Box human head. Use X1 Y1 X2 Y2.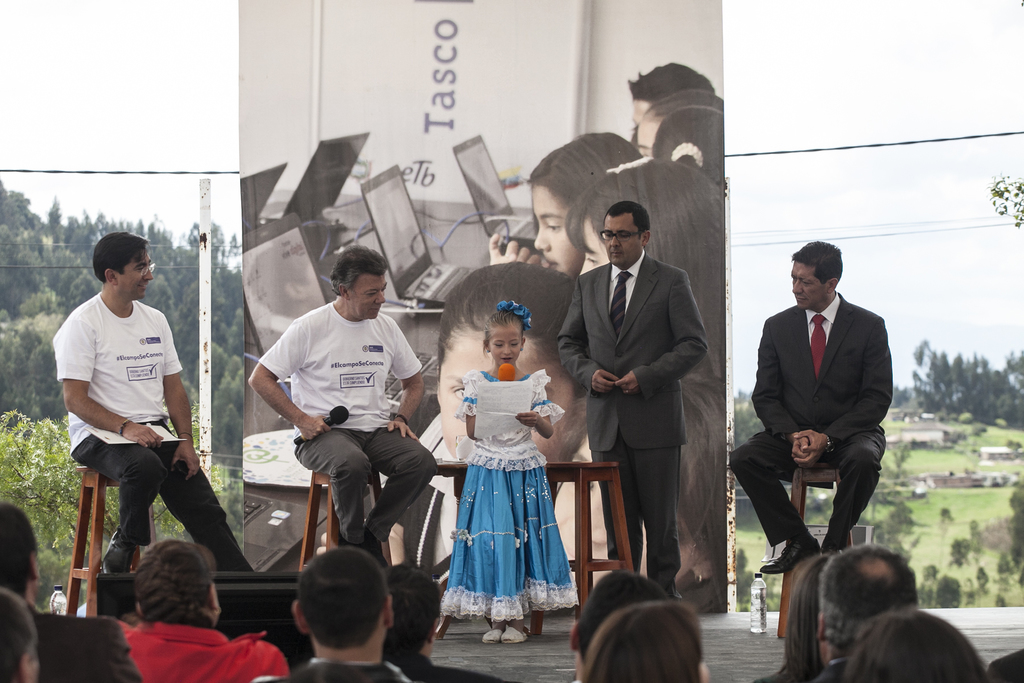
568 569 681 655.
